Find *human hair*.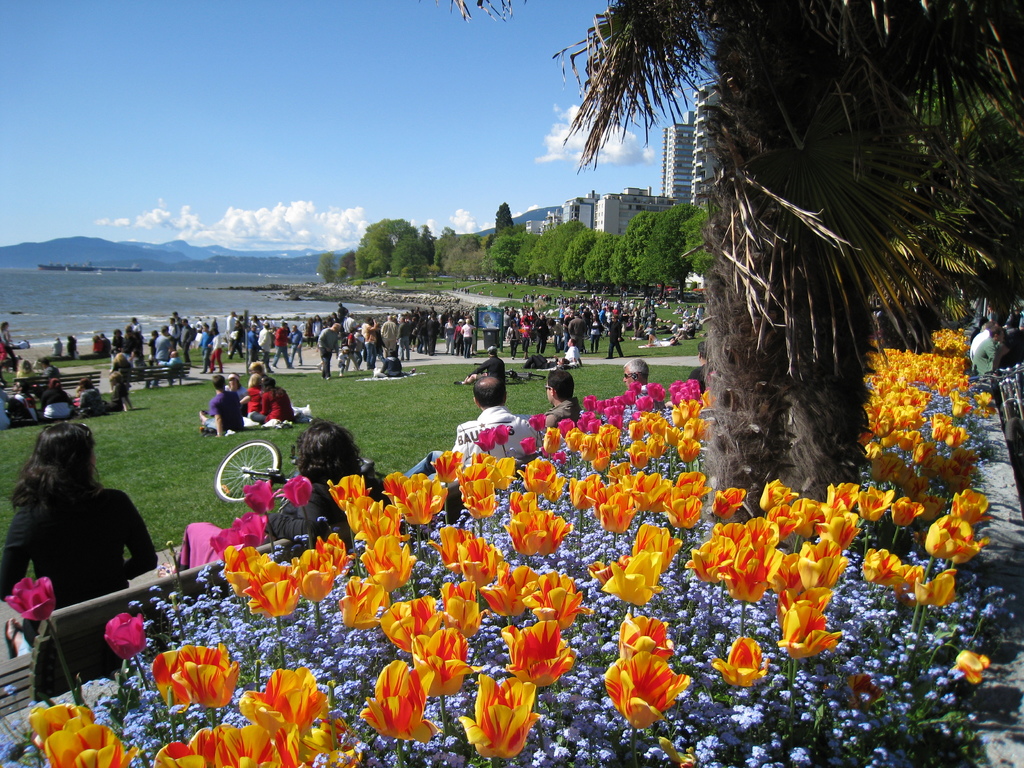
region(472, 378, 504, 410).
